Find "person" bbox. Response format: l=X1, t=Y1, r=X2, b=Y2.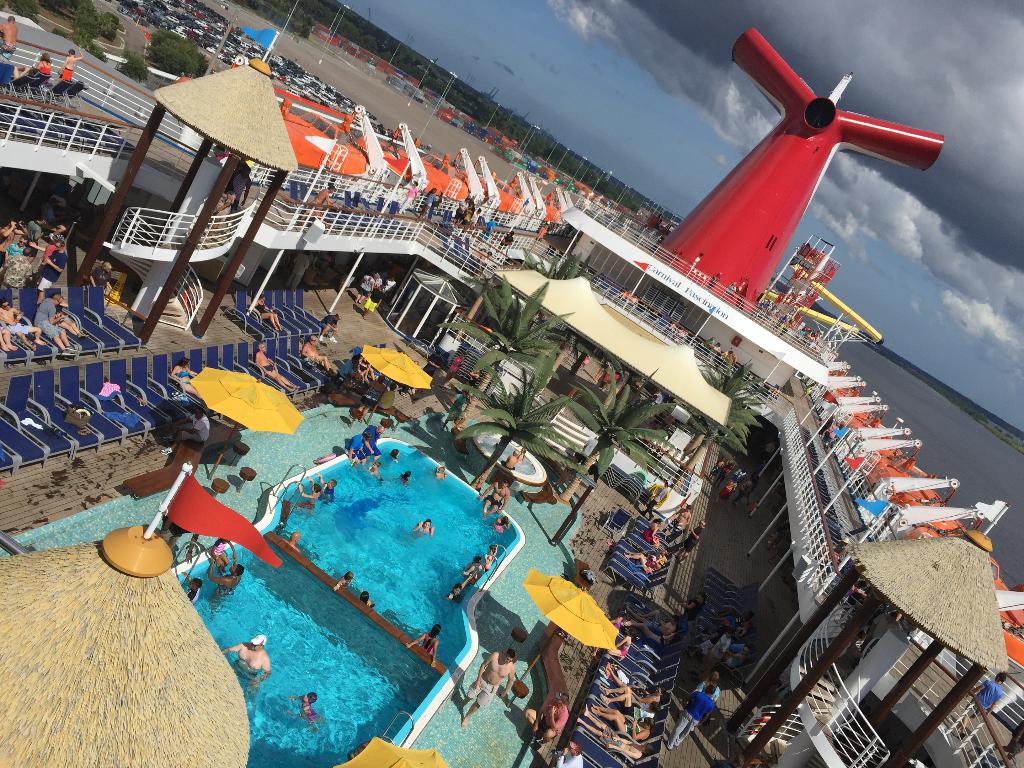
l=577, t=700, r=651, b=762.
